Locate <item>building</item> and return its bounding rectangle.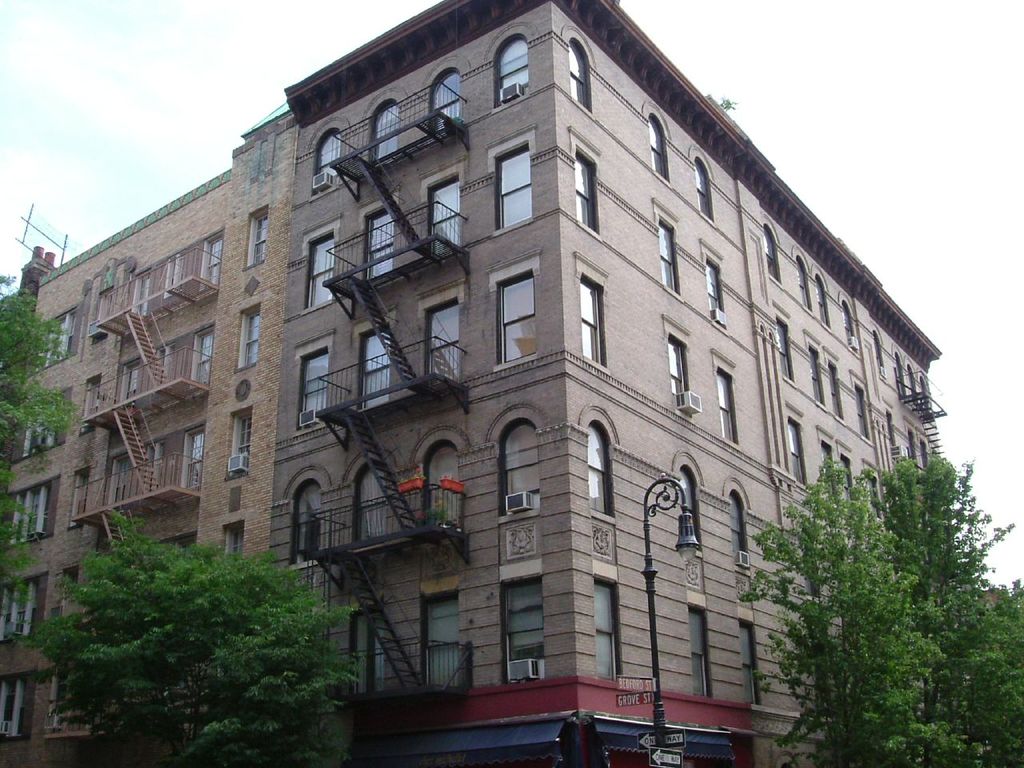
[x1=0, y1=0, x2=946, y2=767].
